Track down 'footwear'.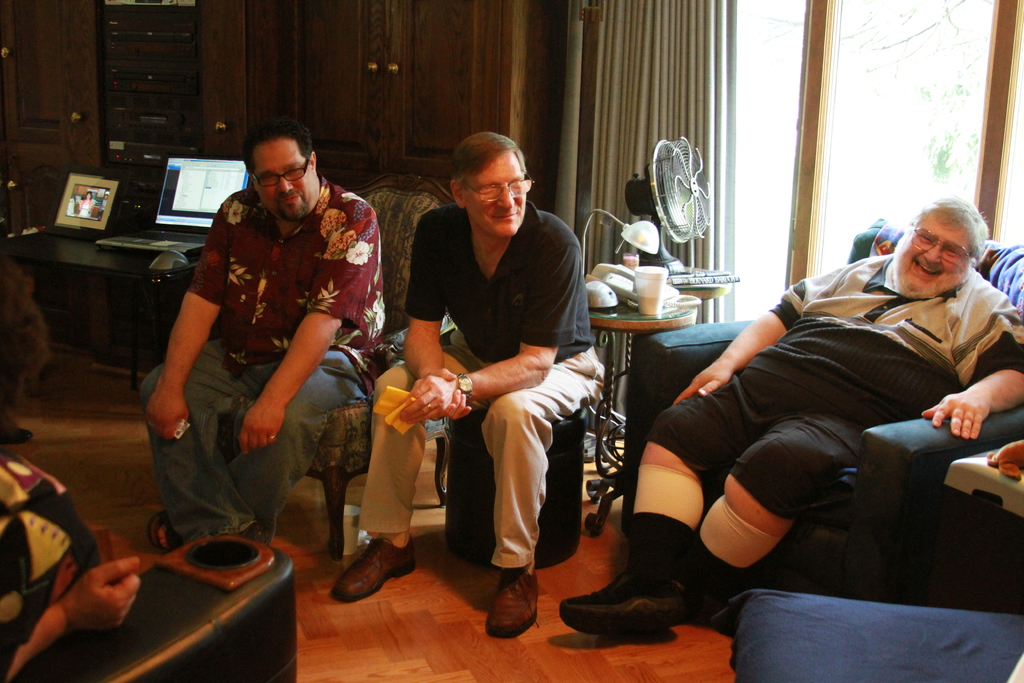
Tracked to x1=328 y1=542 x2=423 y2=606.
